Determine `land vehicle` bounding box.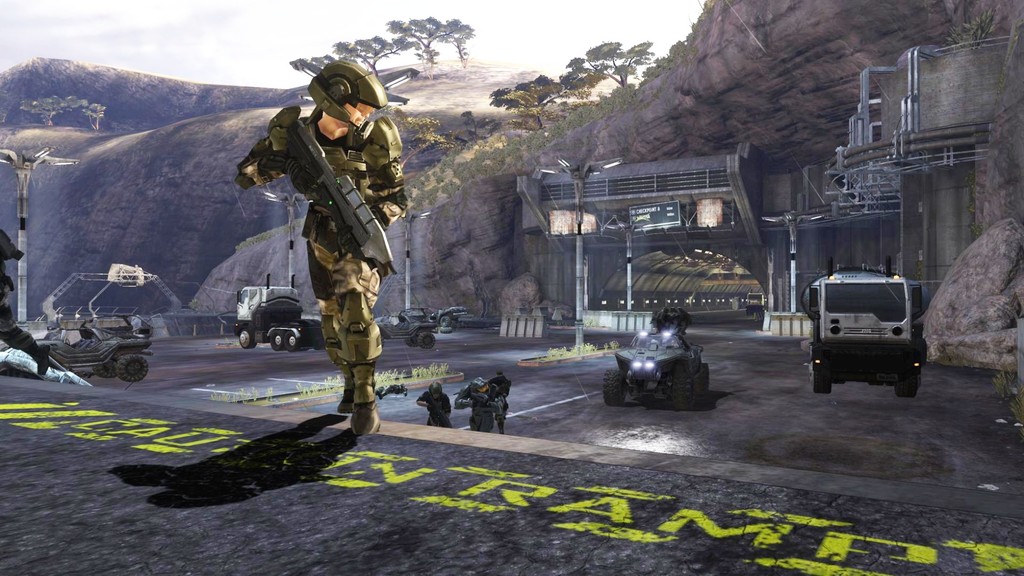
Determined: <bbox>605, 307, 712, 412</bbox>.
